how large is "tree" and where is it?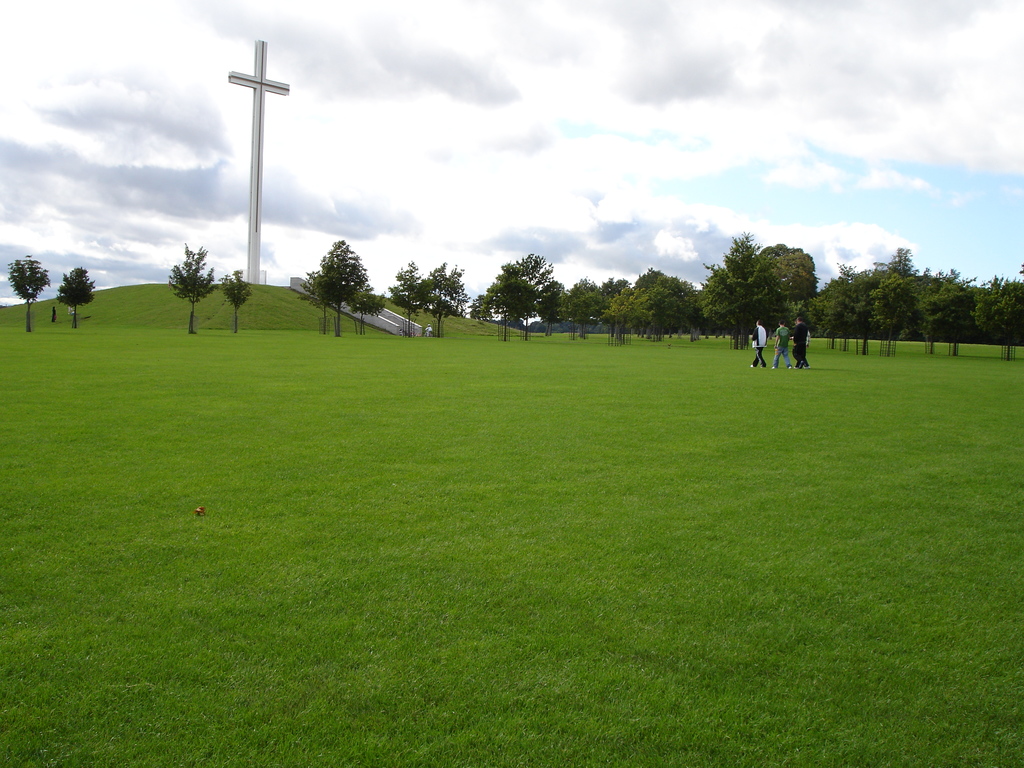
Bounding box: bbox=(349, 280, 386, 335).
